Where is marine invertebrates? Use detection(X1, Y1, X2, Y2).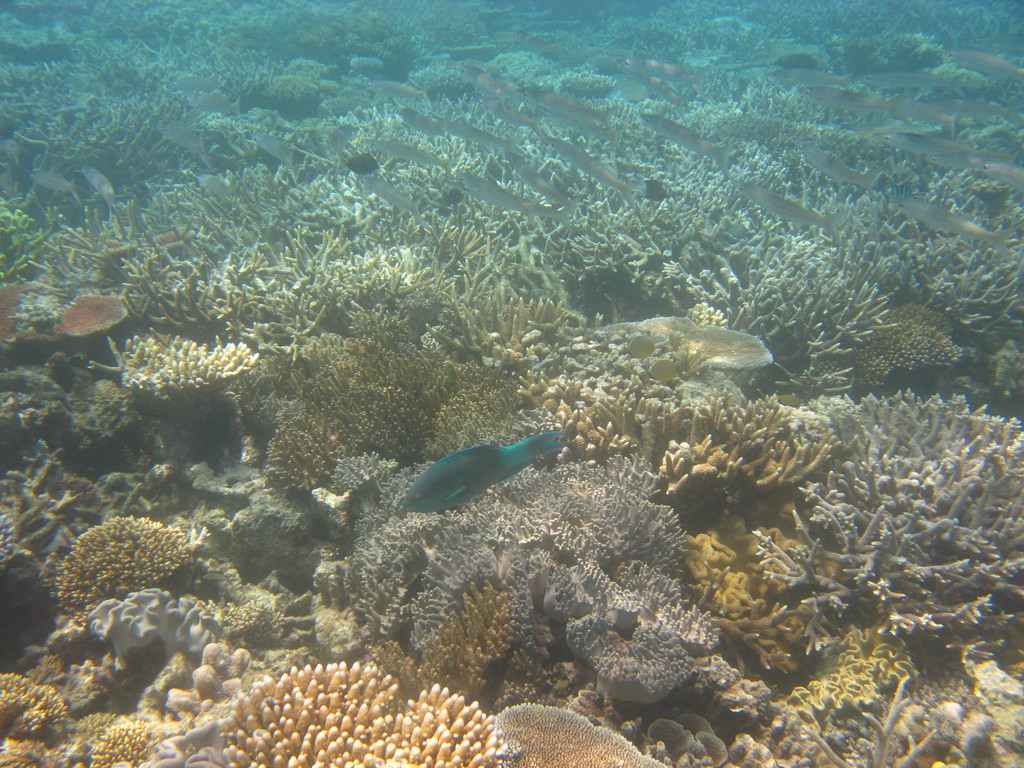
detection(607, 64, 851, 146).
